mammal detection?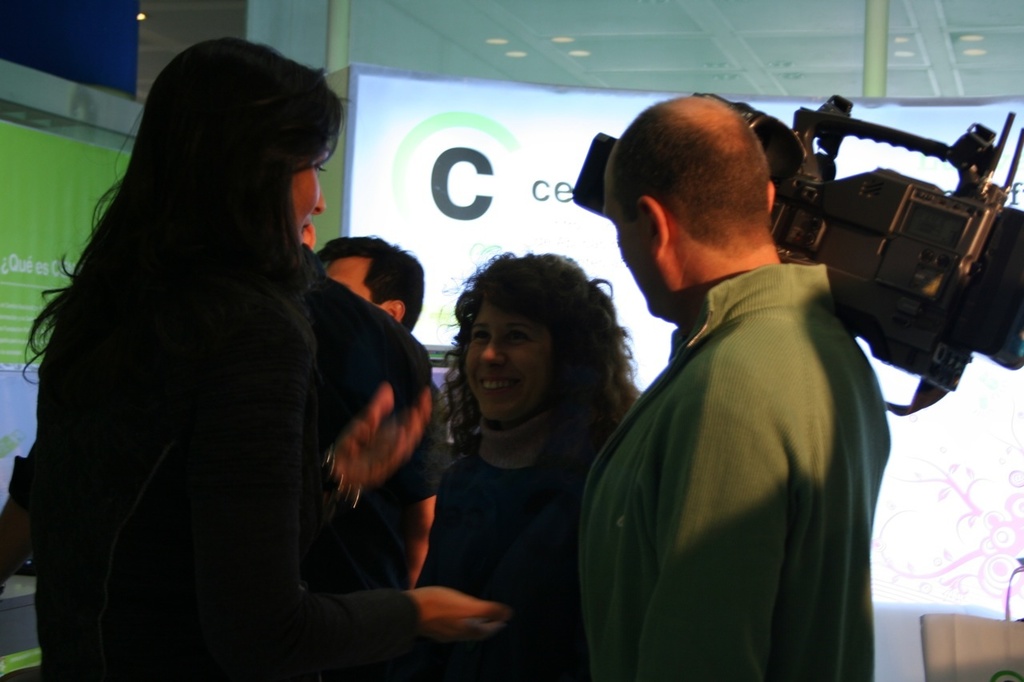
306, 229, 431, 327
